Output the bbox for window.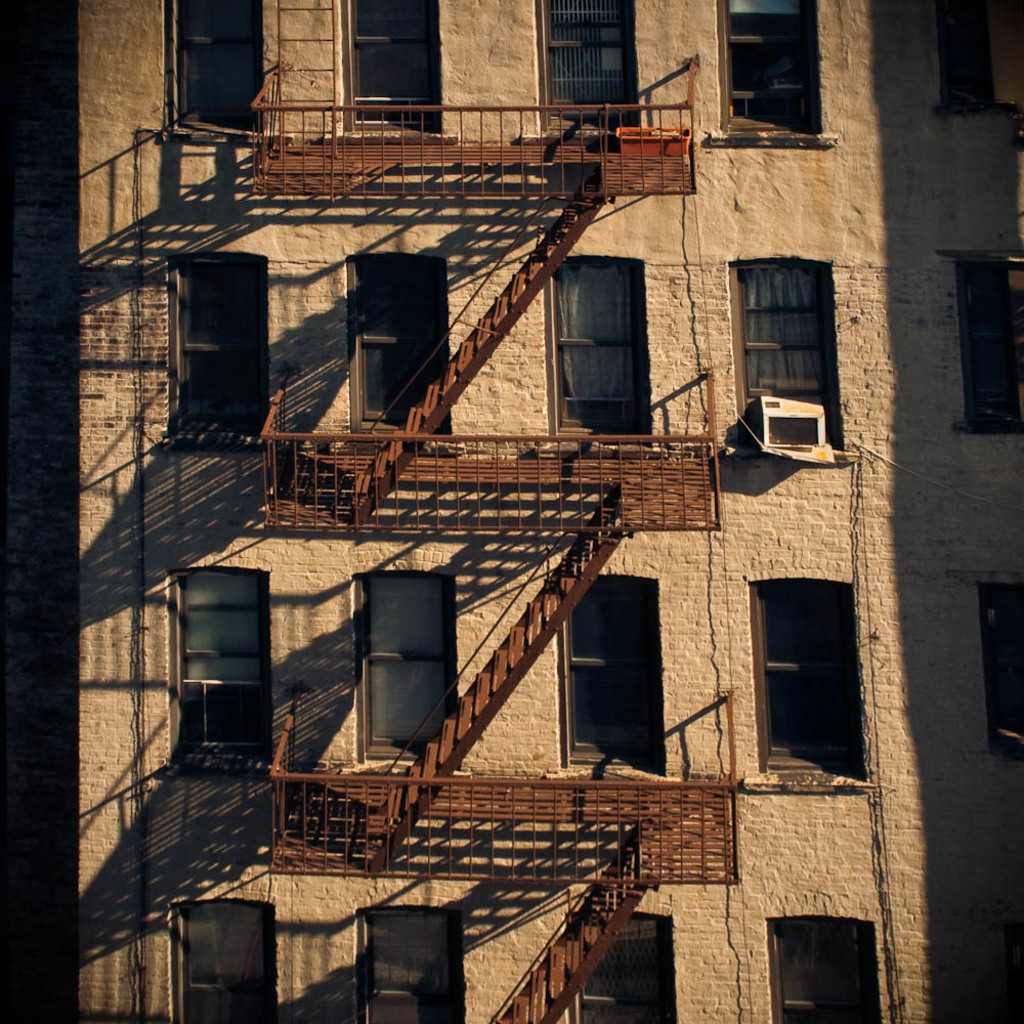
564/580/658/766.
